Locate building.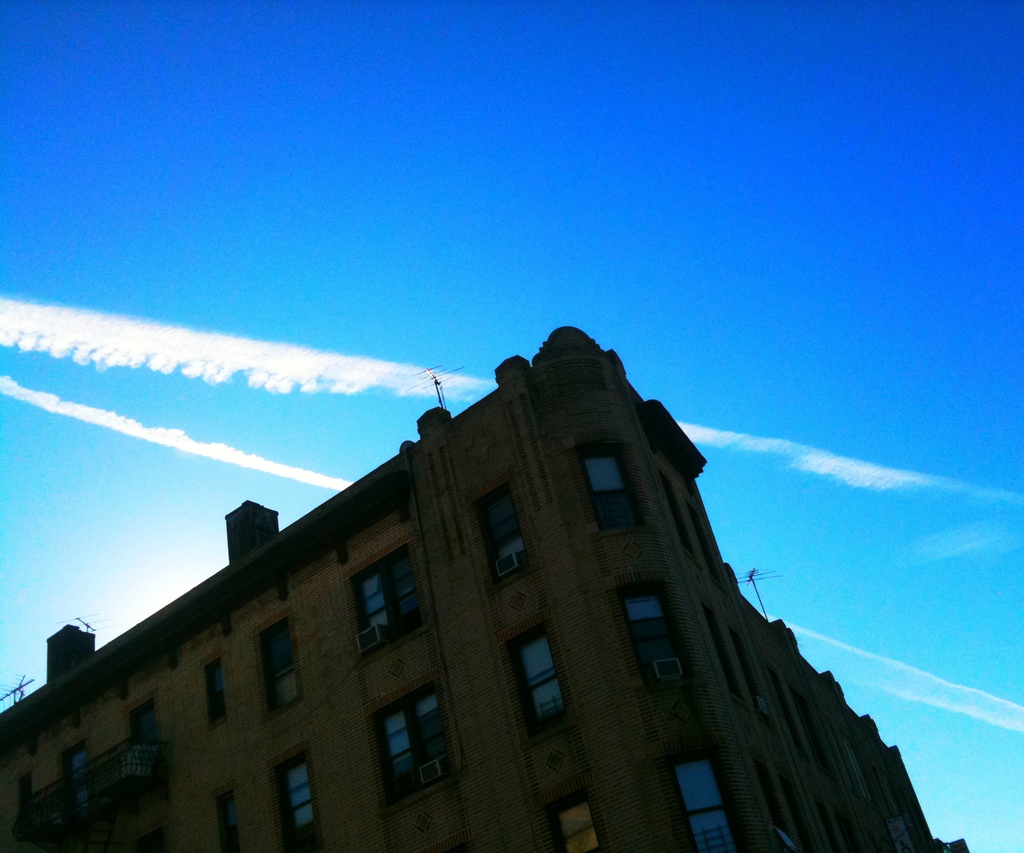
Bounding box: [0,320,968,852].
